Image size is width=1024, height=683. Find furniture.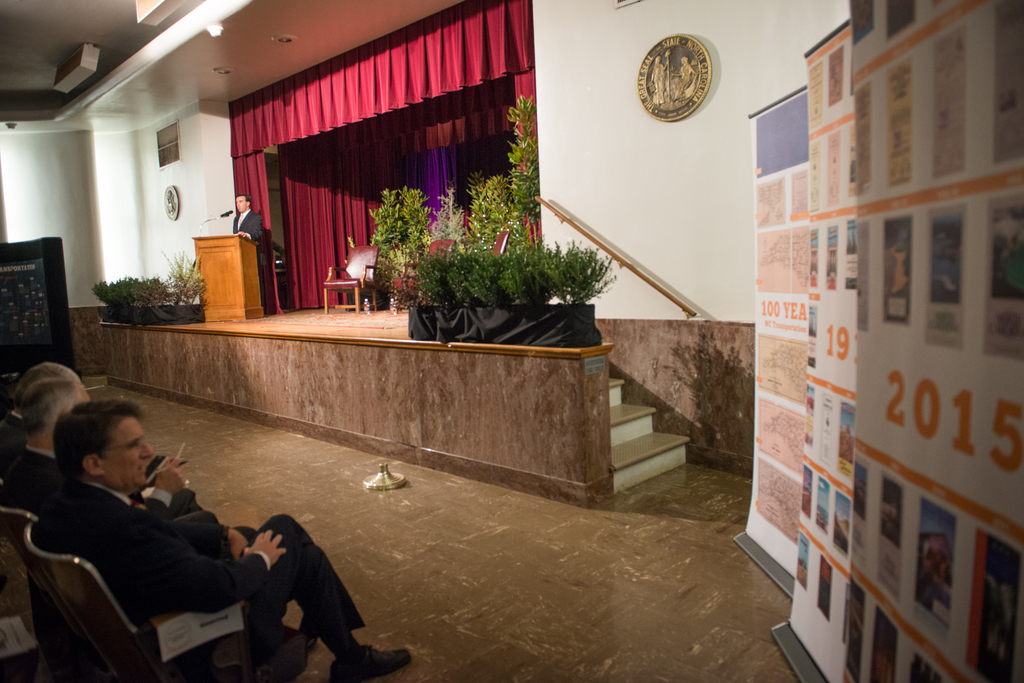
locate(323, 247, 380, 312).
